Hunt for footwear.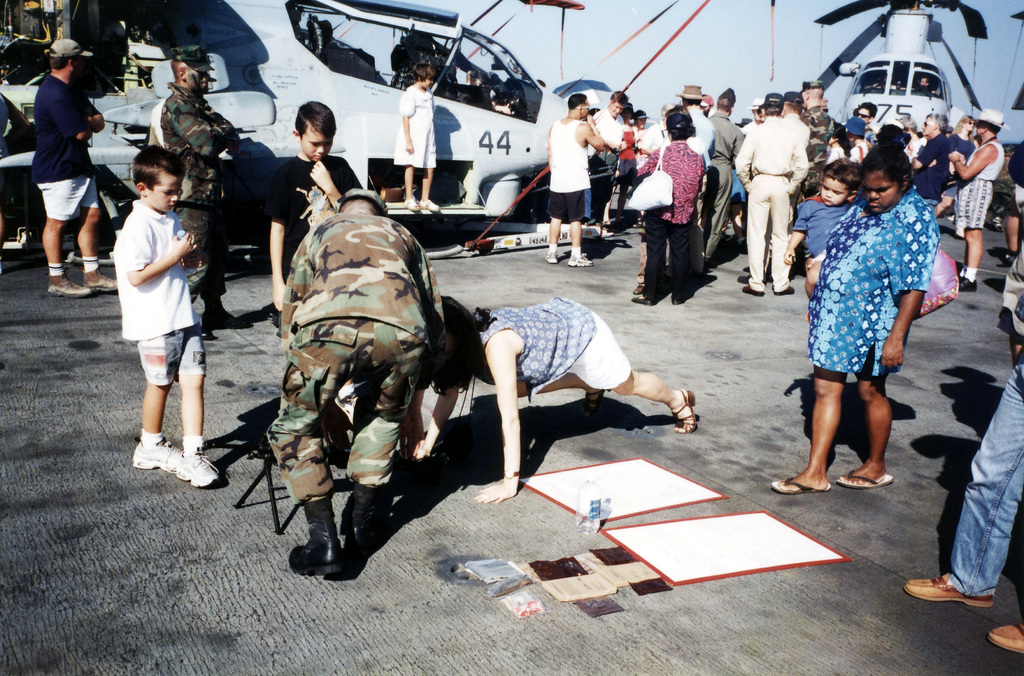
Hunted down at 903, 577, 992, 606.
